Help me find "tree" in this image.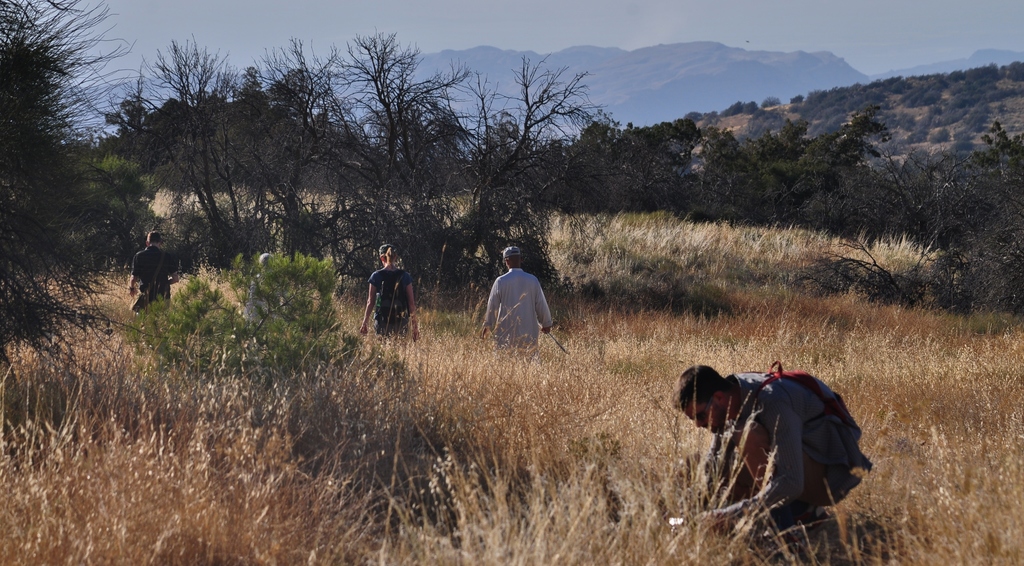
Found it: BBox(12, 8, 135, 421).
